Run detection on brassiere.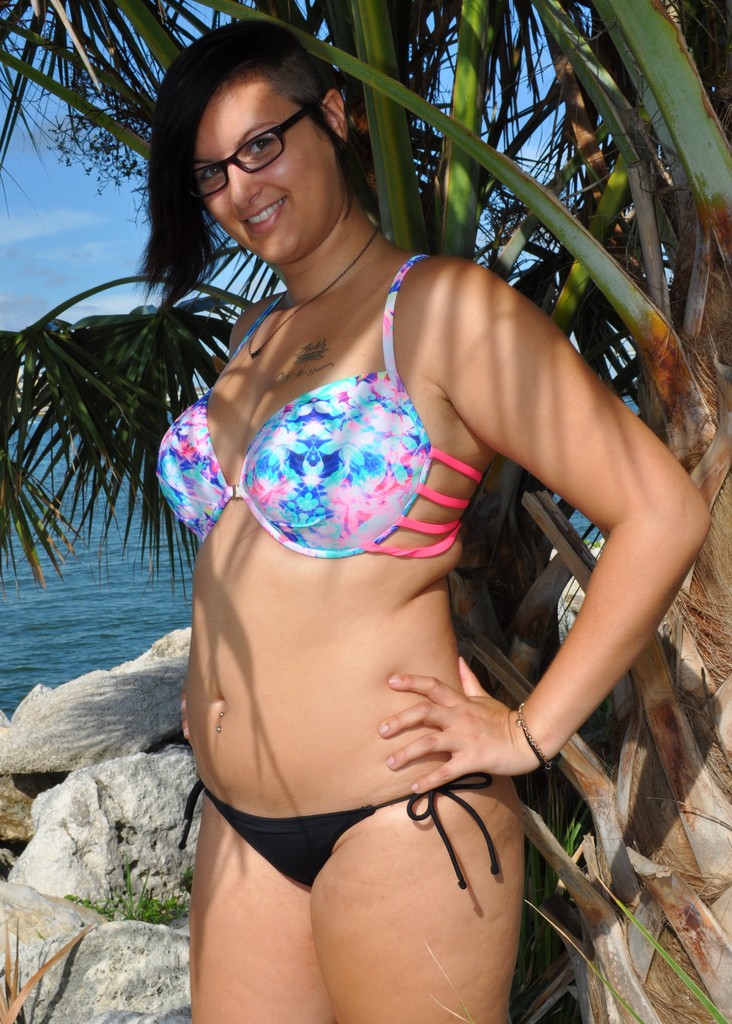
Result: 189, 264, 495, 586.
